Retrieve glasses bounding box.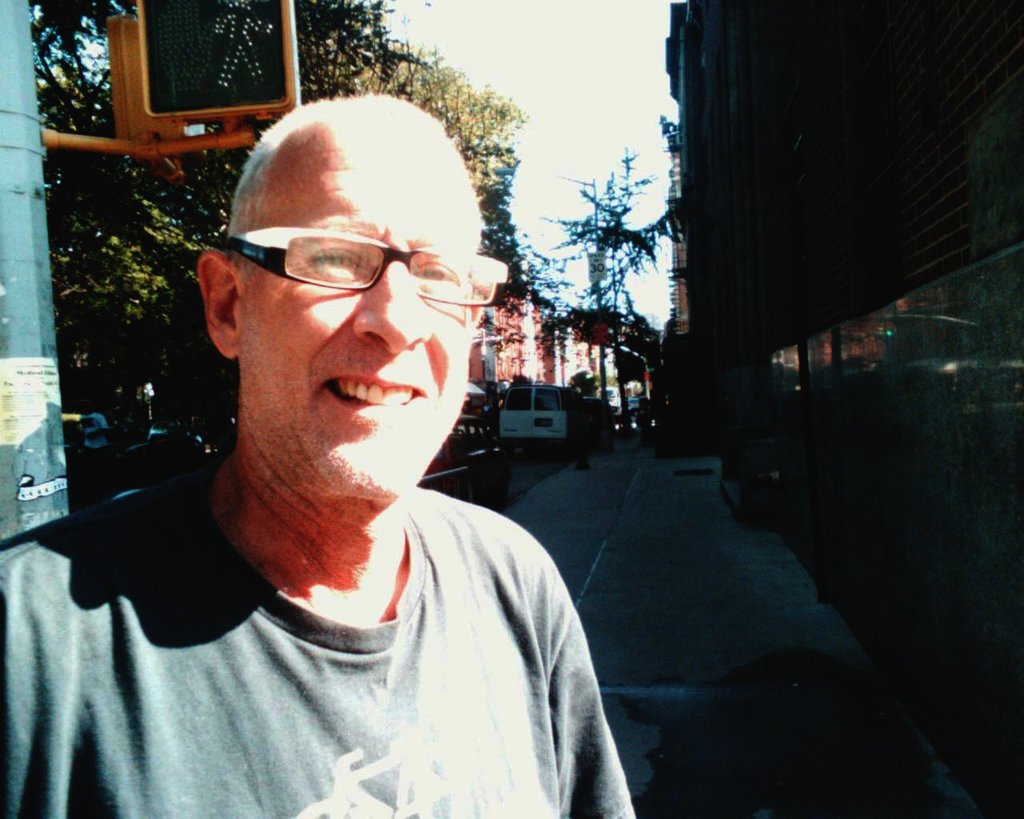
Bounding box: {"left": 219, "top": 230, "right": 511, "bottom": 308}.
